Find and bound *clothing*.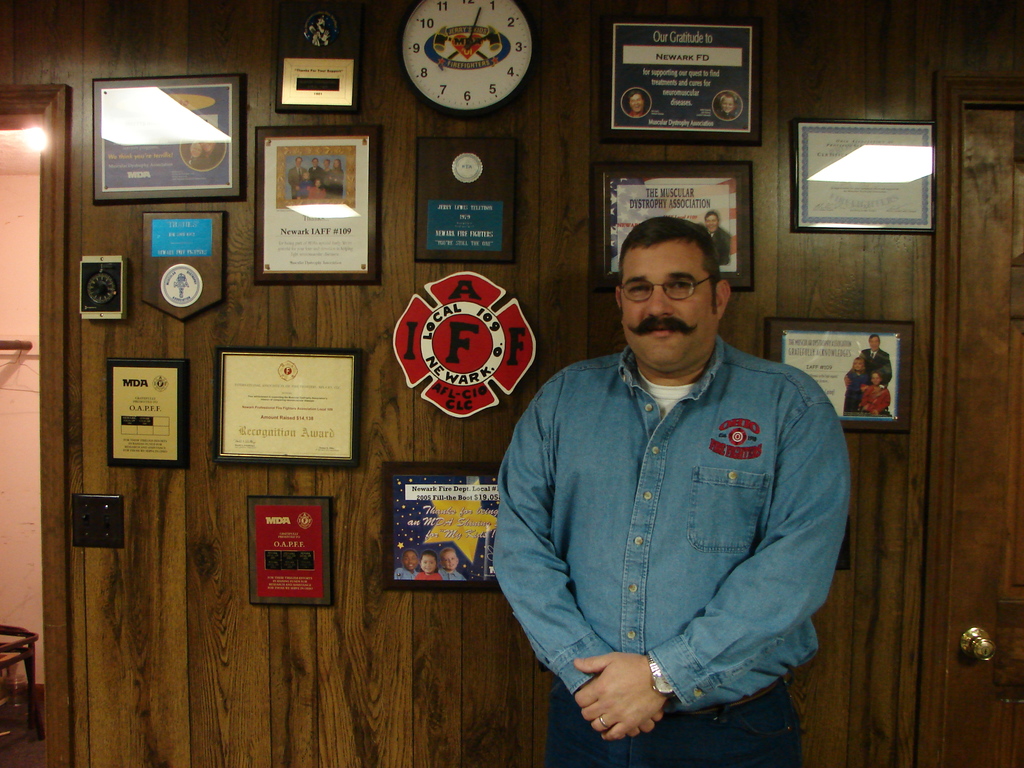
Bound: 394:566:417:580.
